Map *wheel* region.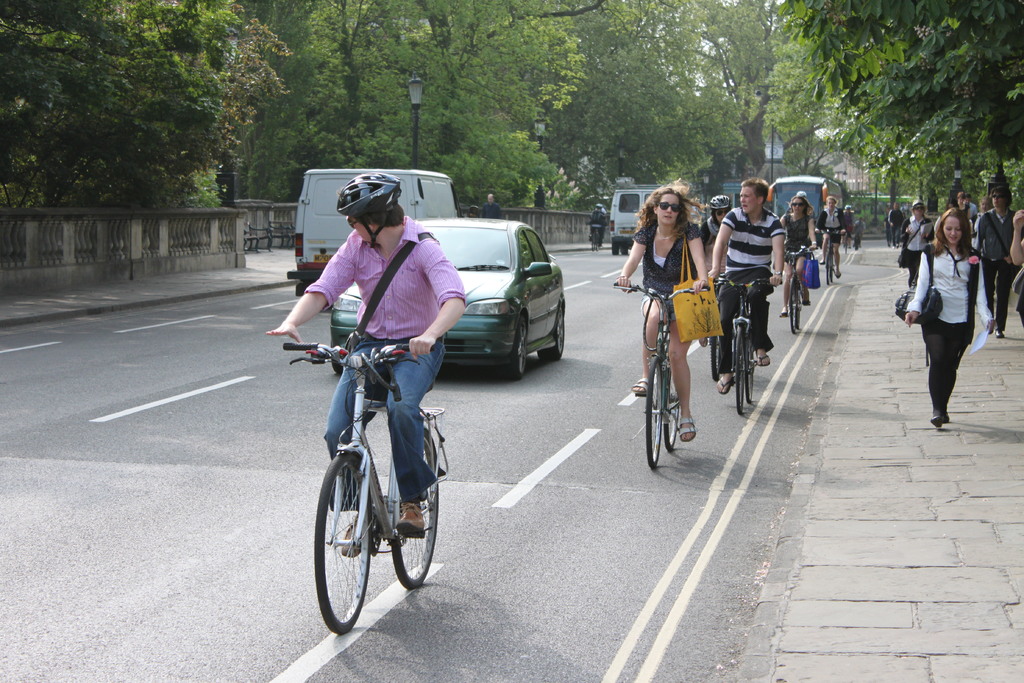
Mapped to locate(787, 278, 800, 332).
